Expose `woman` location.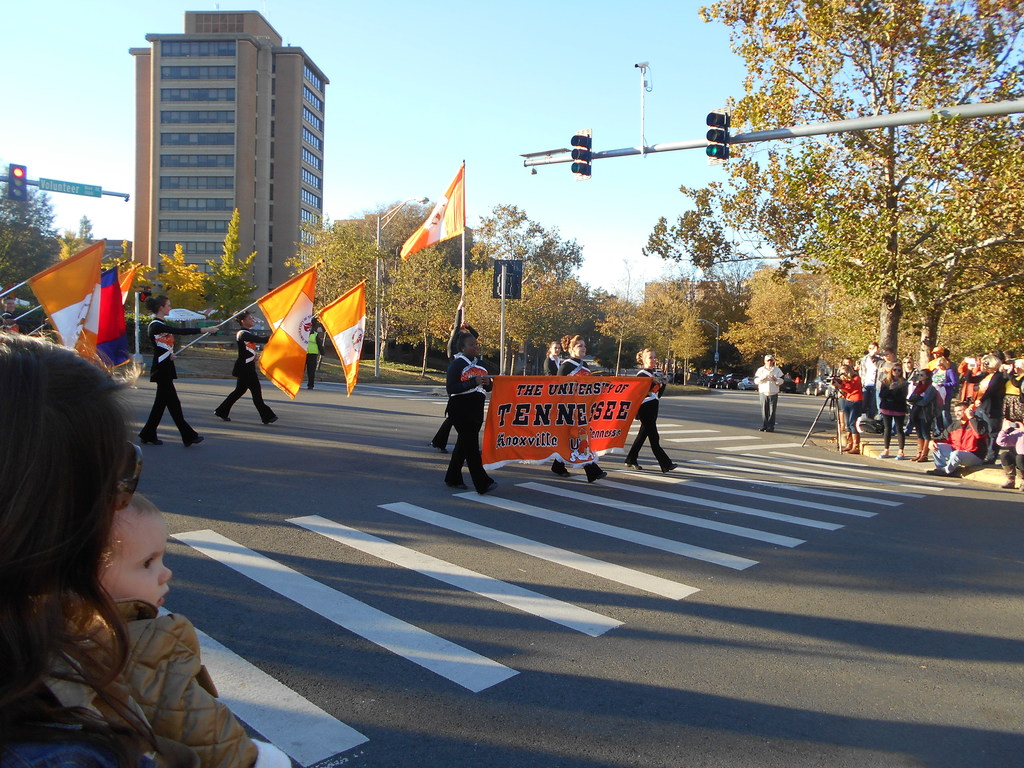
Exposed at {"x1": 938, "y1": 358, "x2": 957, "y2": 426}.
